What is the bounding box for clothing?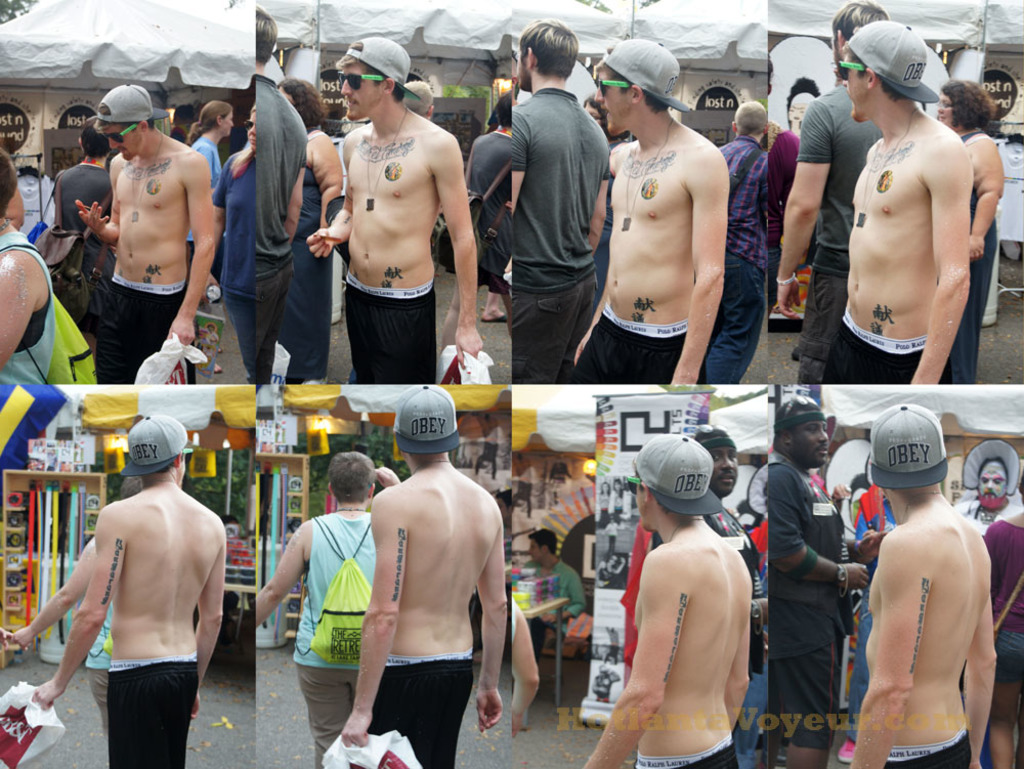
x1=80 y1=603 x2=111 y2=768.
